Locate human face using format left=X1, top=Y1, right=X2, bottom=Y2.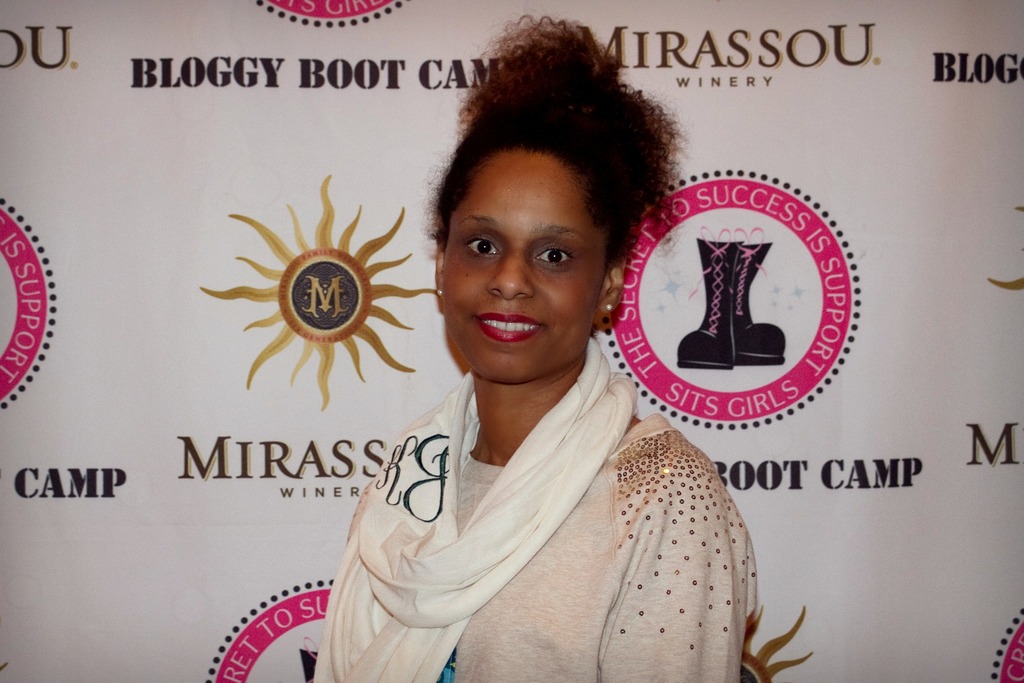
left=444, top=147, right=610, bottom=384.
